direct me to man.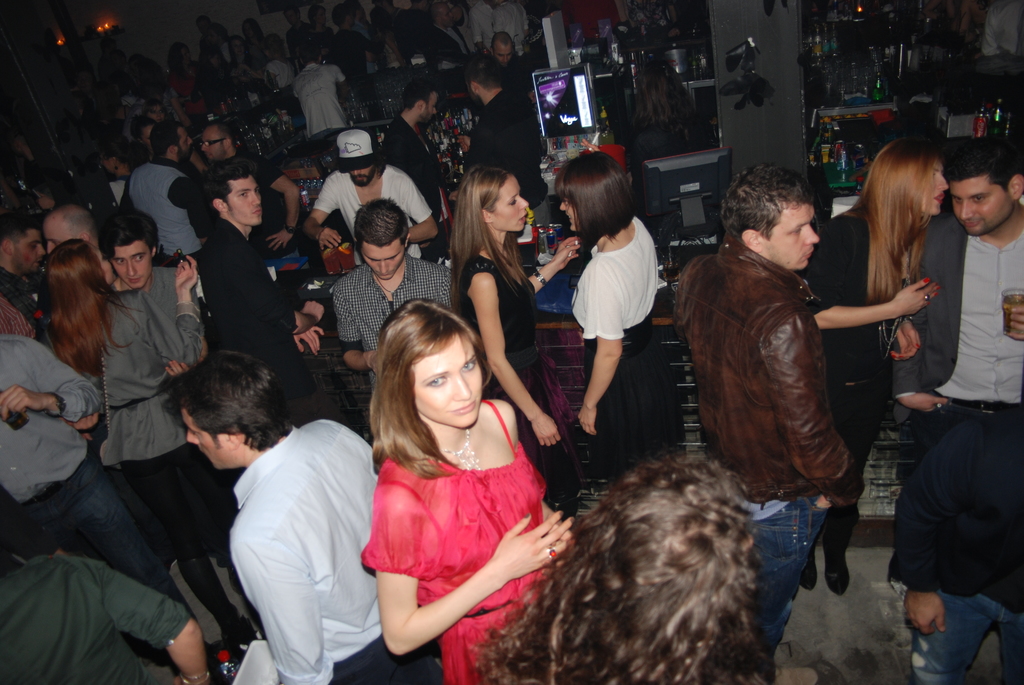
Direction: detection(101, 210, 221, 379).
